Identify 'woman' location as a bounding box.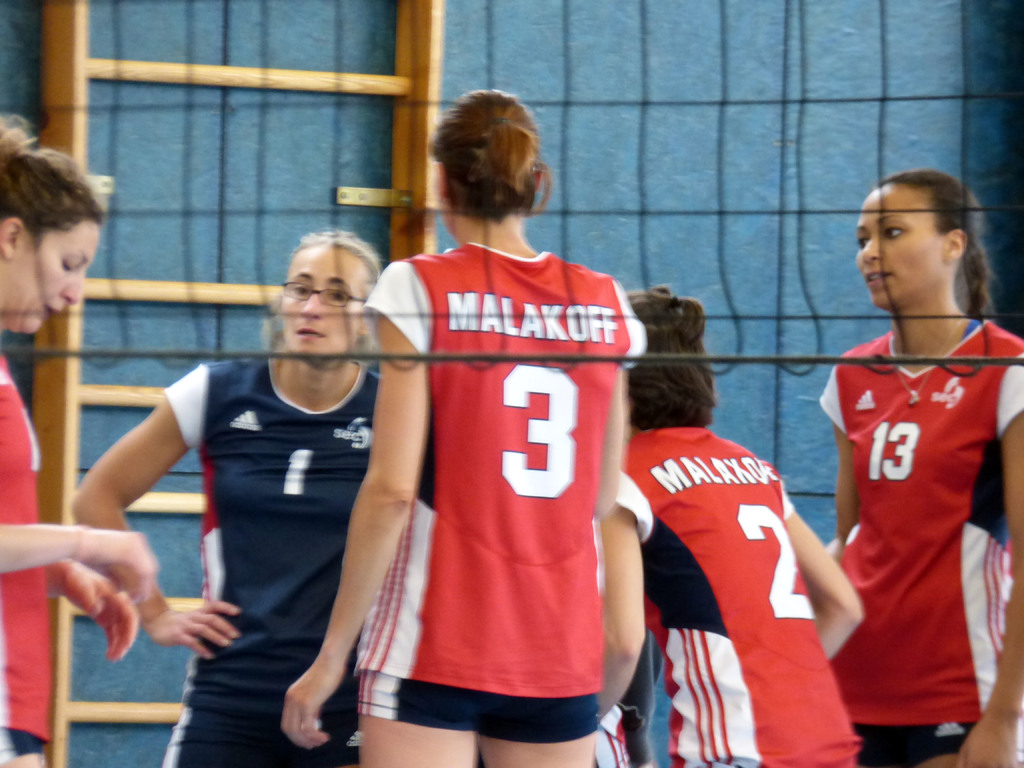
(586, 283, 864, 767).
